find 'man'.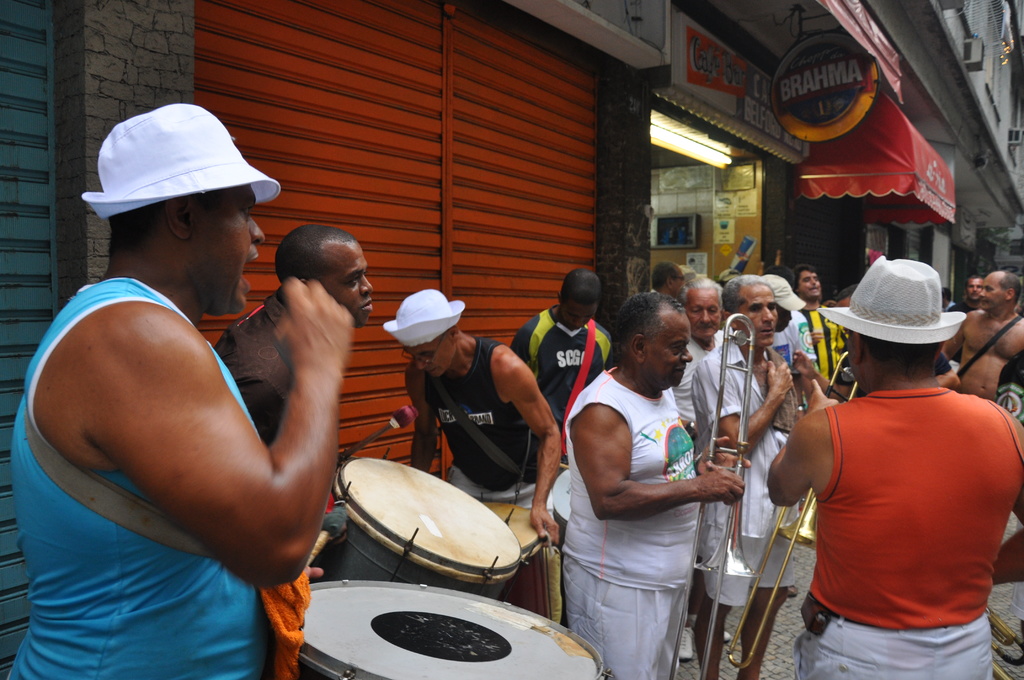
box=[765, 255, 1023, 679].
